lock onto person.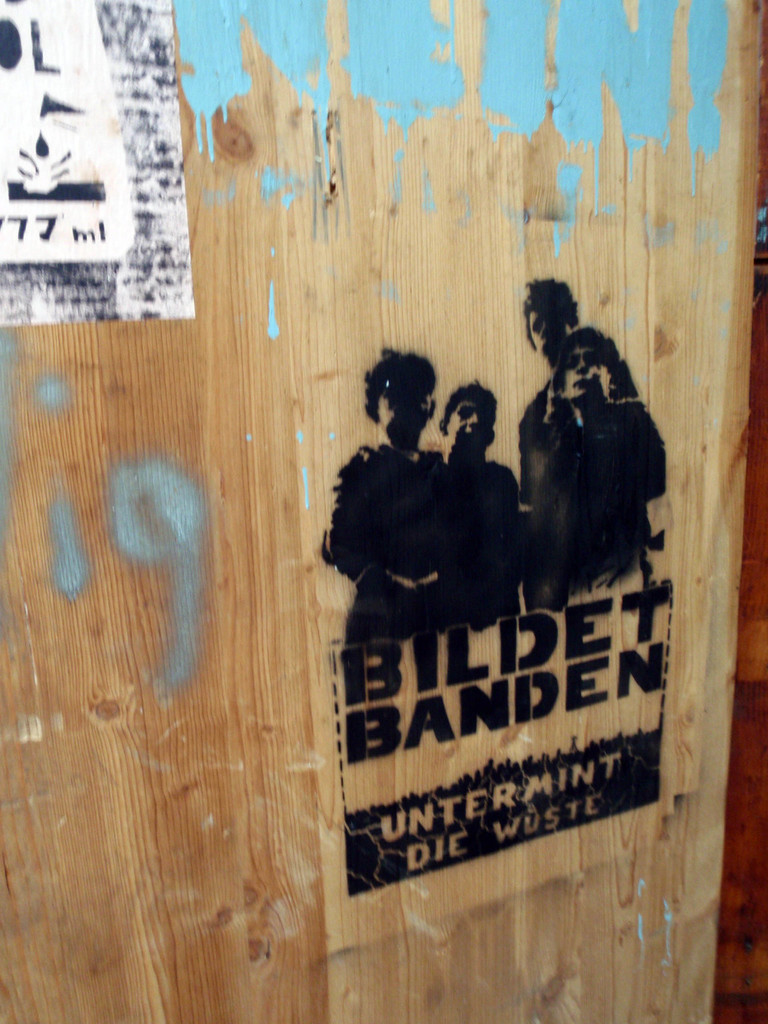
Locked: (511,276,639,624).
